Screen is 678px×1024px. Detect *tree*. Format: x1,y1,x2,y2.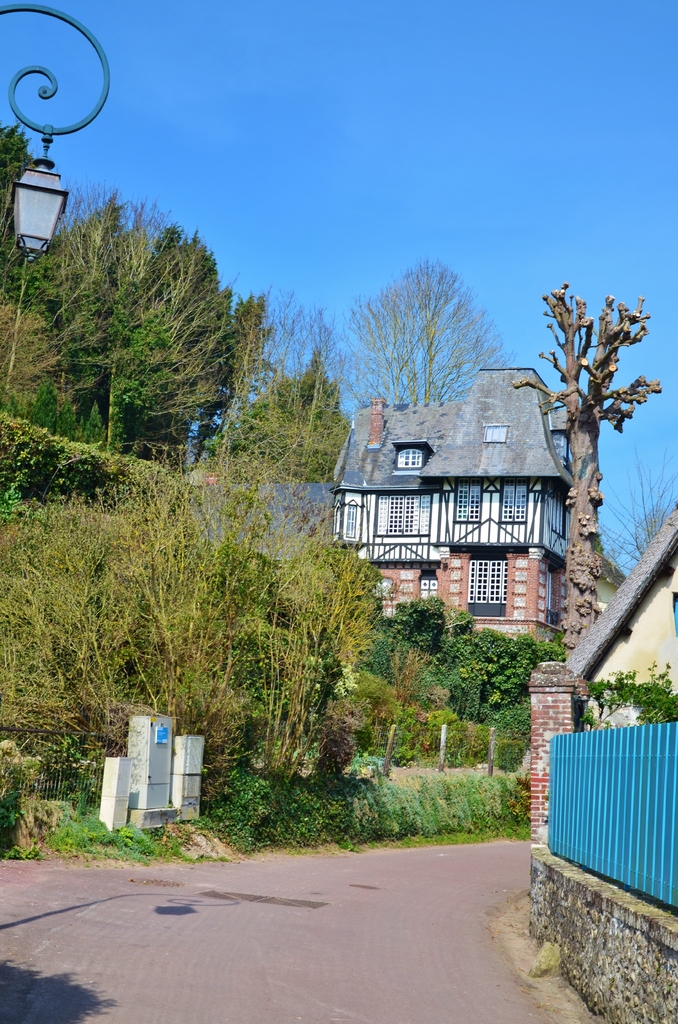
209,347,357,483.
